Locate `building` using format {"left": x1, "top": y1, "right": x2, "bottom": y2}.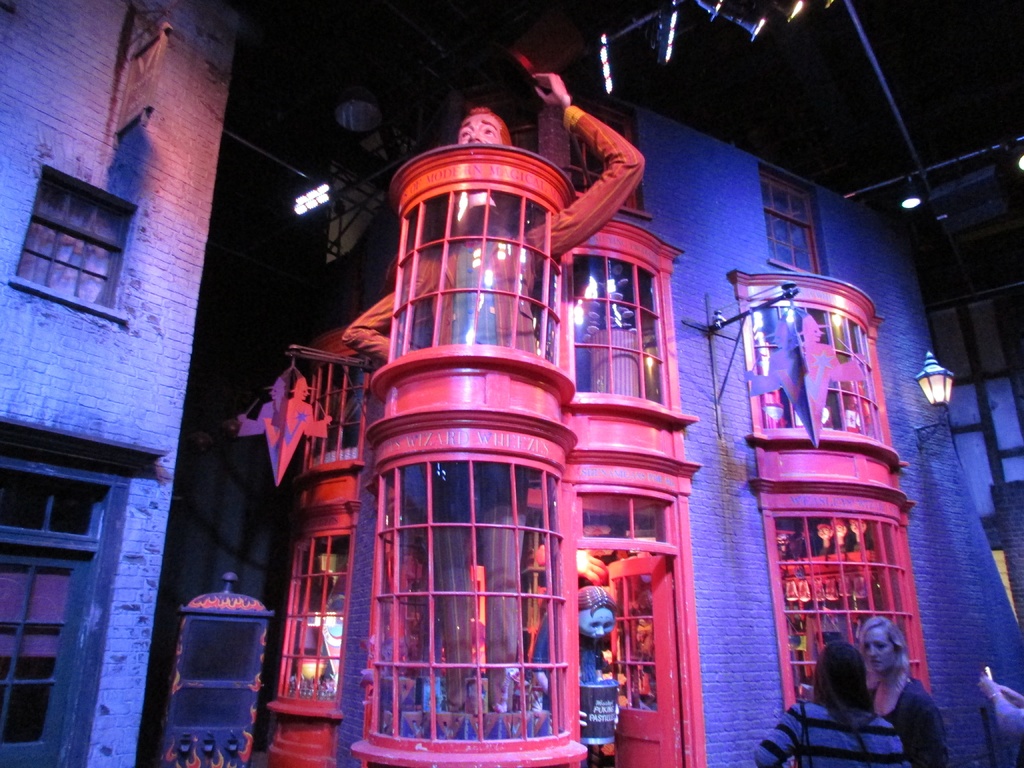
{"left": 0, "top": 1, "right": 245, "bottom": 767}.
